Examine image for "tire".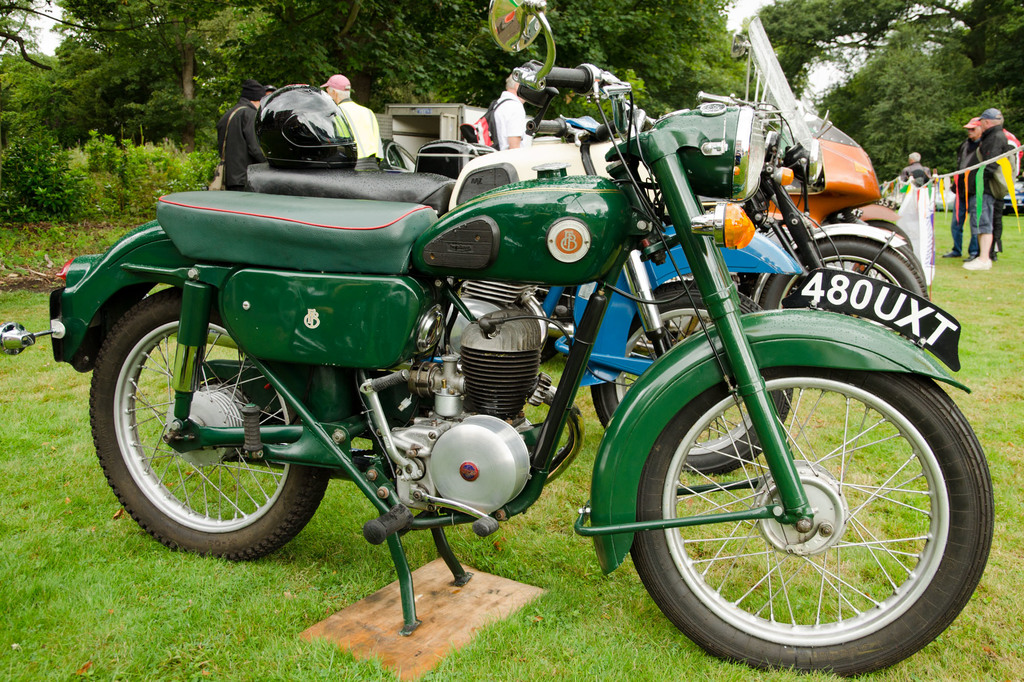
Examination result: x1=613 y1=350 x2=982 y2=672.
